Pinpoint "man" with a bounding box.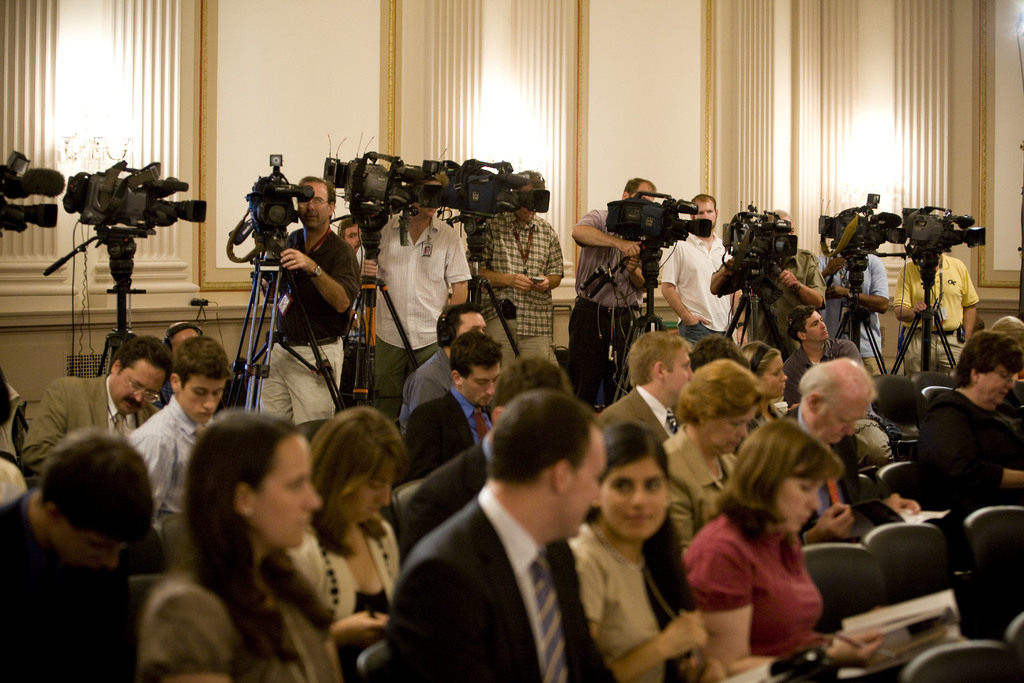
select_region(0, 431, 154, 682).
